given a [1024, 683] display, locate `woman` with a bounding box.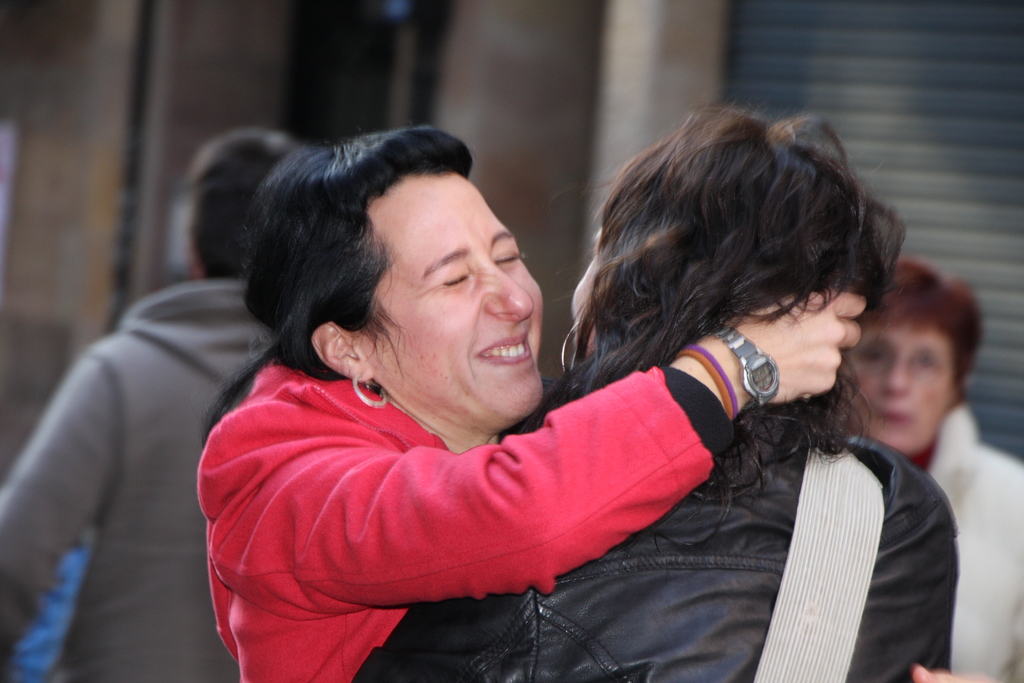
Located: 855,254,1023,682.
